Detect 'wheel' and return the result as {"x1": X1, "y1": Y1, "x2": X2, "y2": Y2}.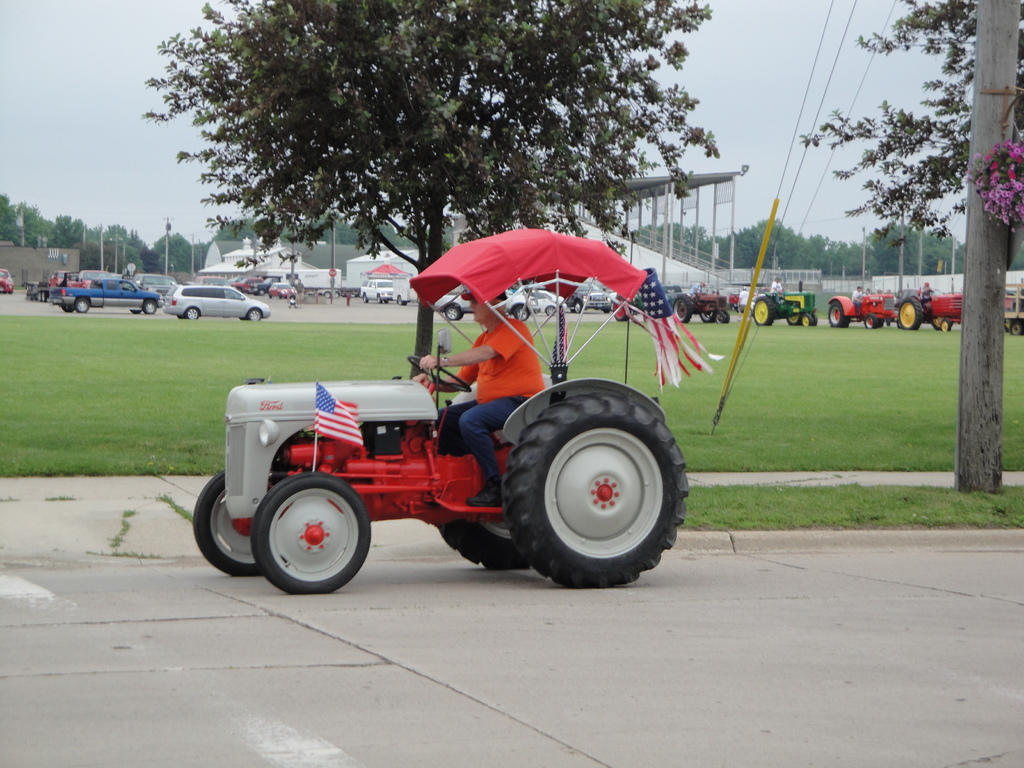
{"x1": 670, "y1": 291, "x2": 692, "y2": 324}.
